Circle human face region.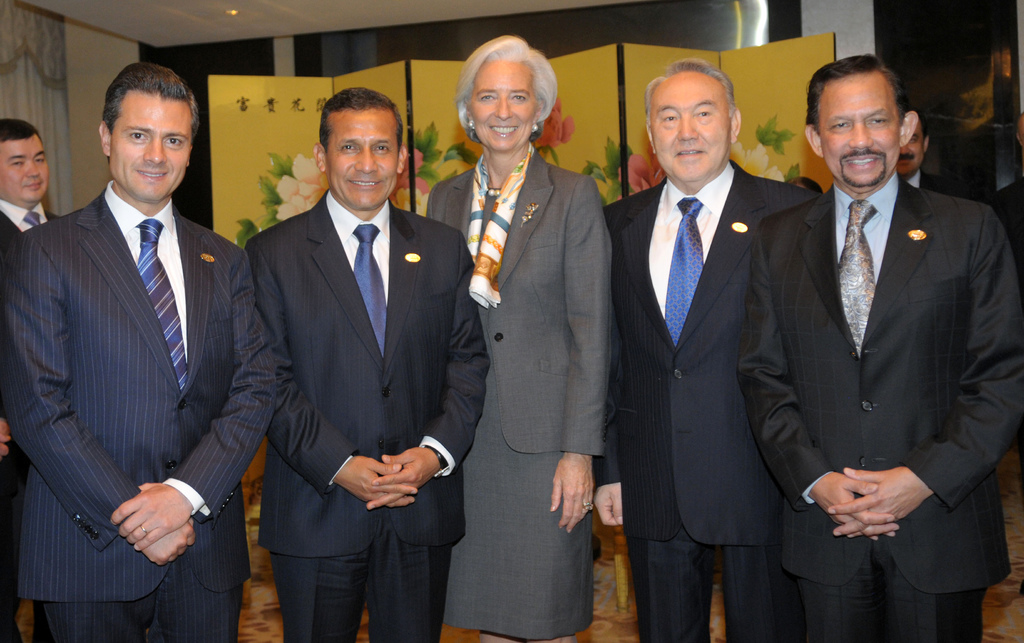
Region: 326, 104, 404, 208.
